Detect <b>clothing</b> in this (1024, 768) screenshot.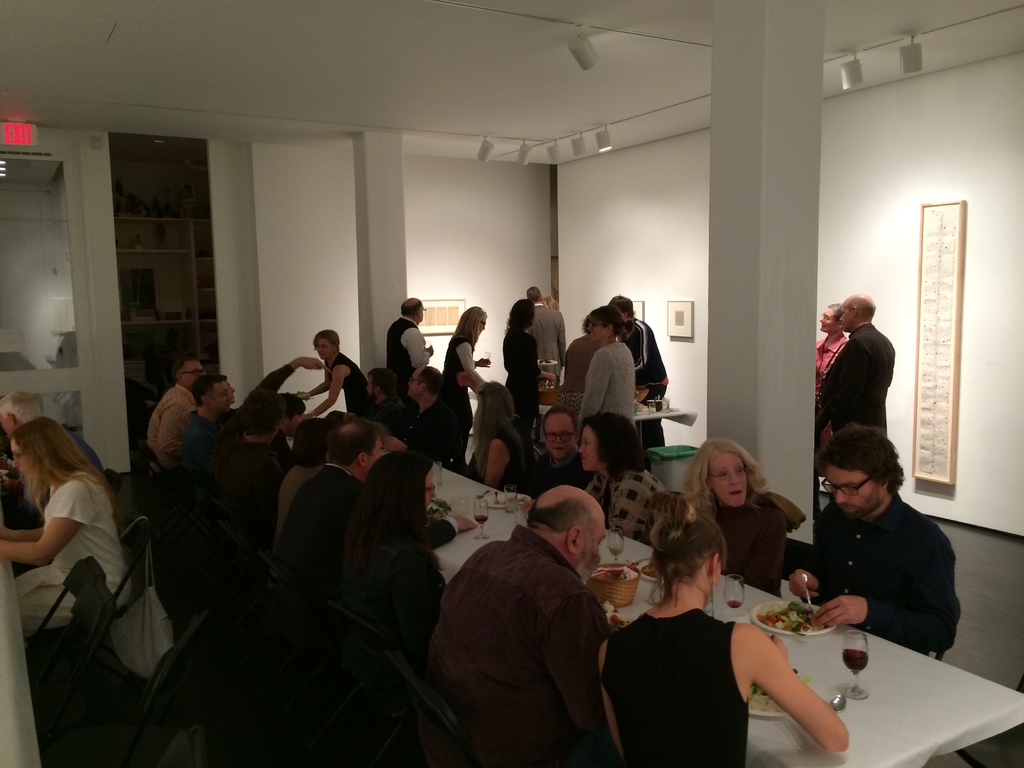
Detection: bbox=(616, 319, 669, 402).
